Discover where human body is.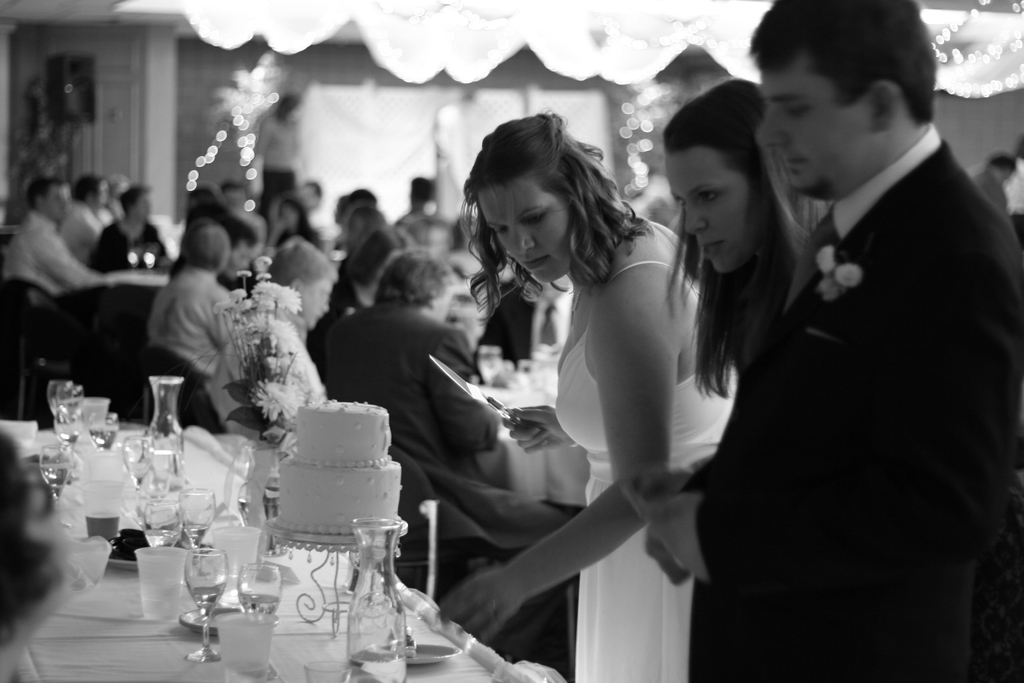
Discovered at bbox=(330, 254, 569, 563).
